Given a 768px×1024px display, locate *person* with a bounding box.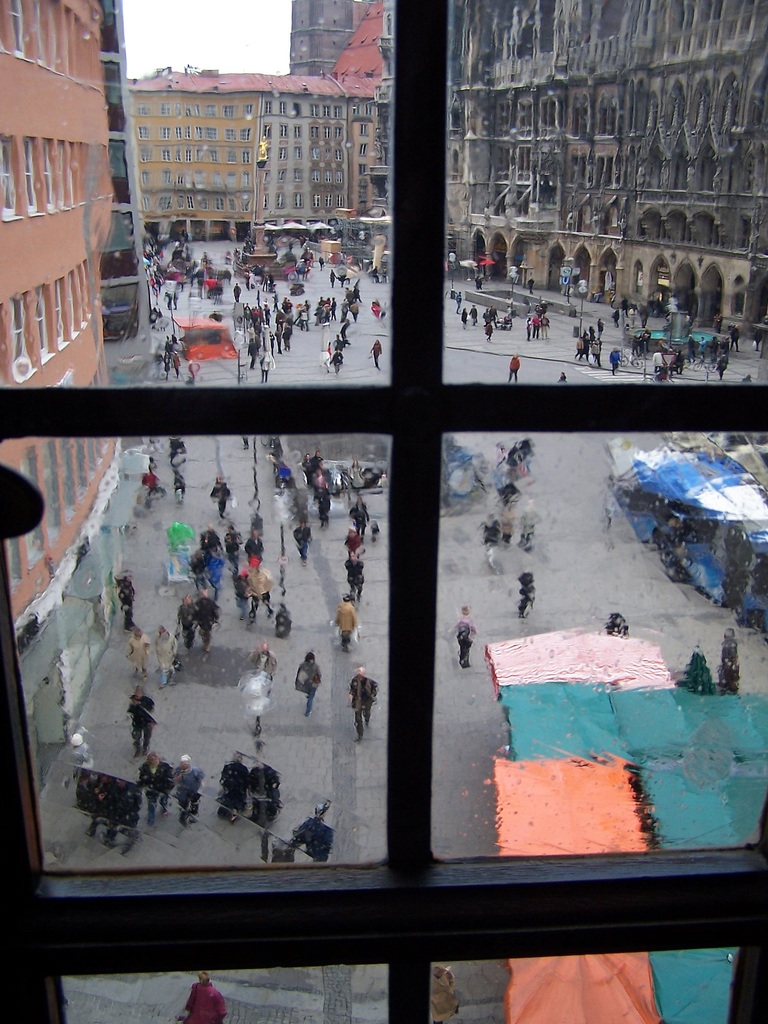
Located: l=210, t=483, r=229, b=518.
